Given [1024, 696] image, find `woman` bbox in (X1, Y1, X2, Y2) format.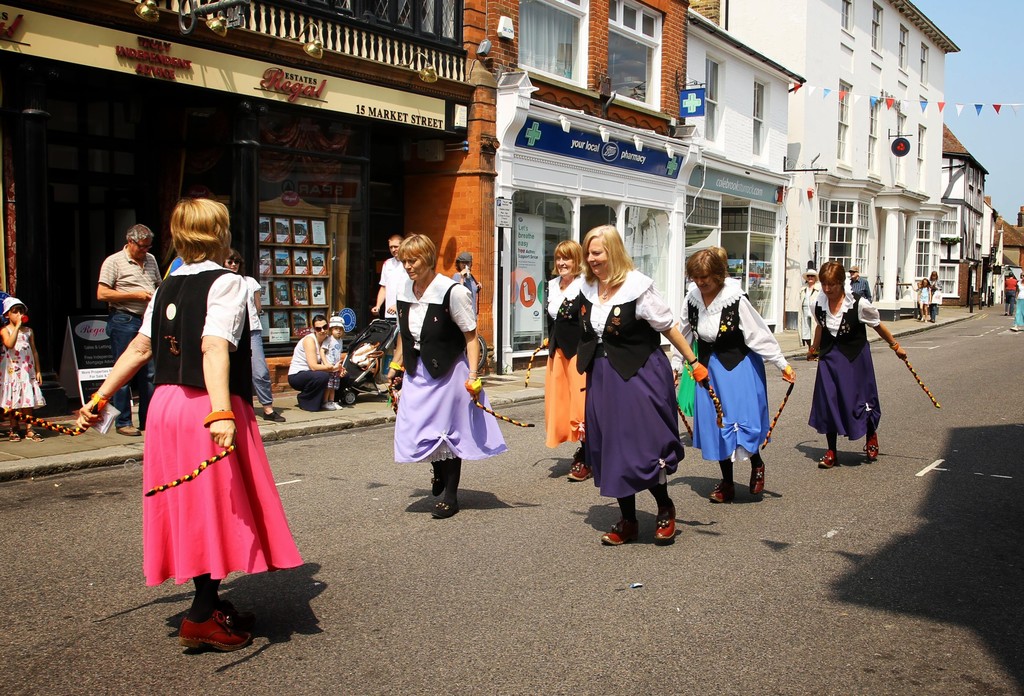
(674, 248, 792, 505).
